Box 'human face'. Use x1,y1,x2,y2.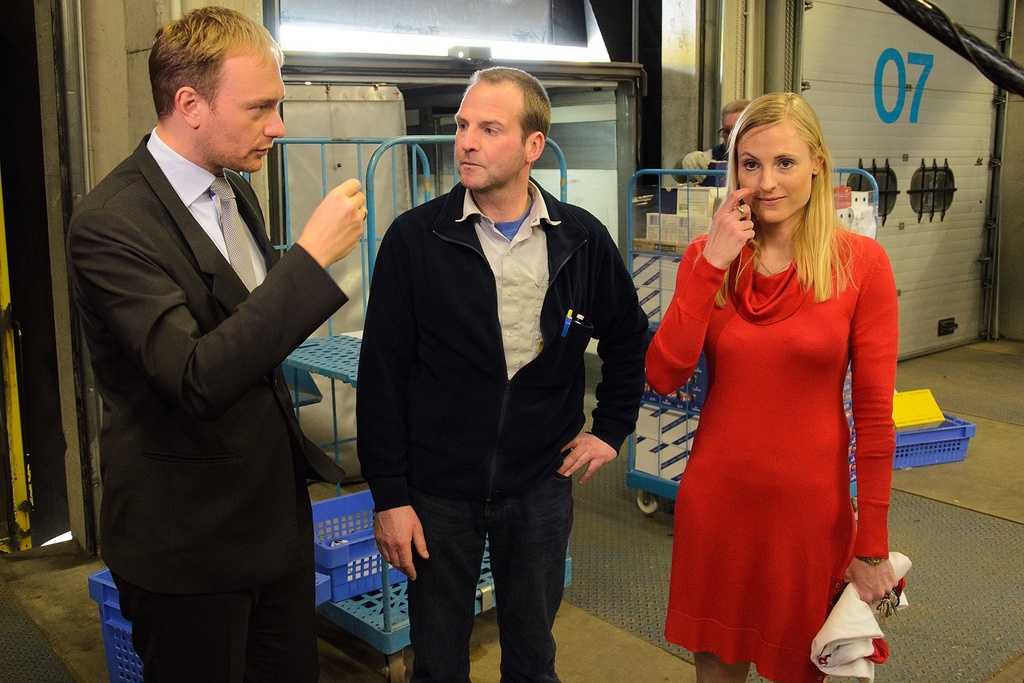
737,125,814,223.
